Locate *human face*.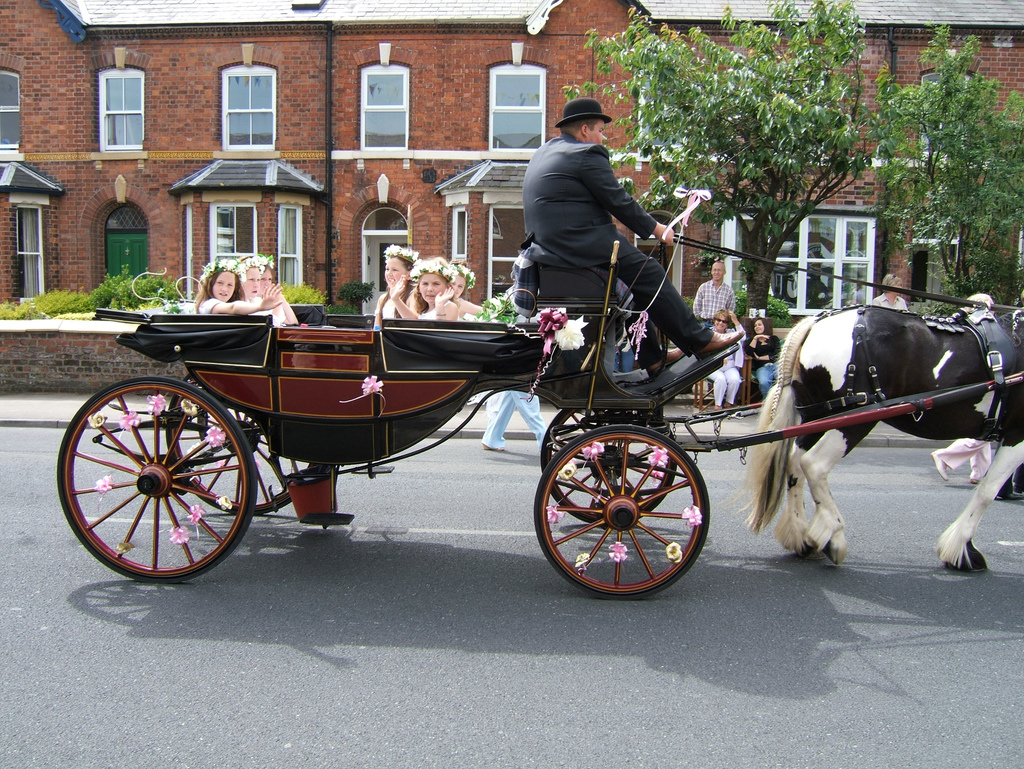
Bounding box: rect(753, 318, 764, 332).
